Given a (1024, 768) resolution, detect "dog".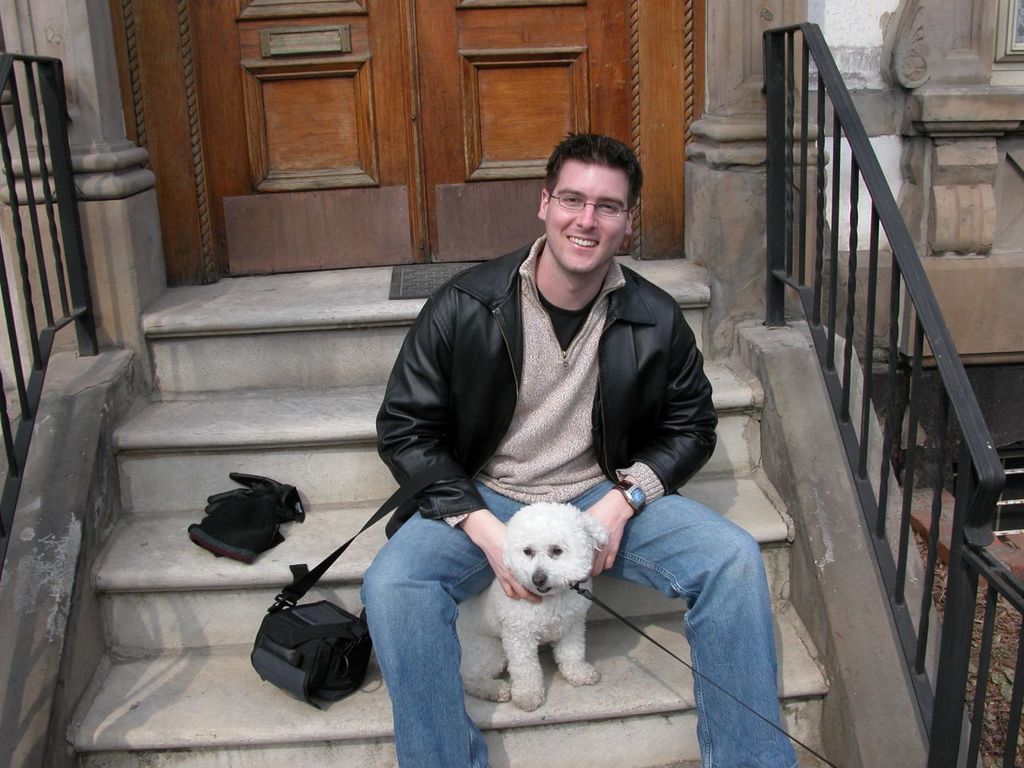
[458,502,613,713].
